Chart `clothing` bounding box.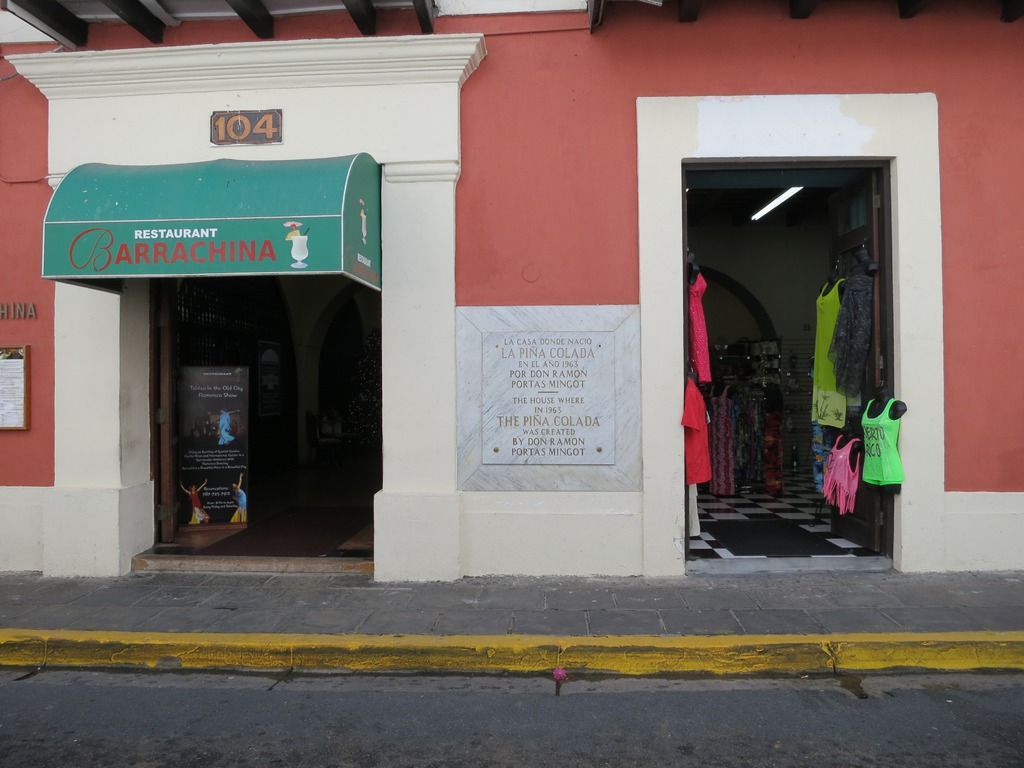
Charted: box(829, 271, 888, 399).
